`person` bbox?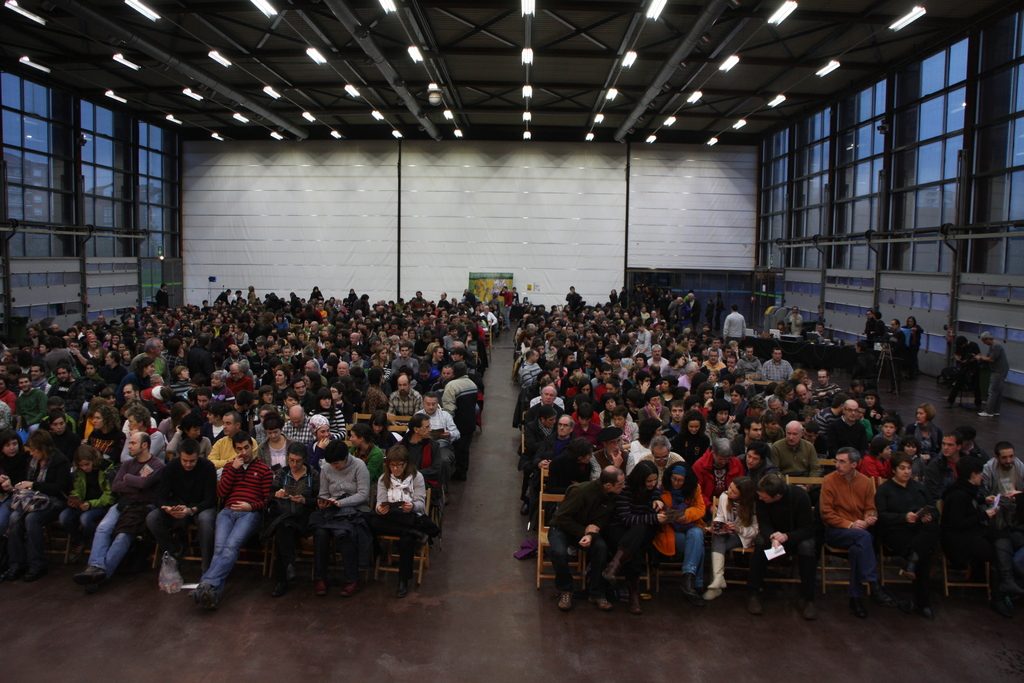
bbox=[648, 346, 668, 369]
